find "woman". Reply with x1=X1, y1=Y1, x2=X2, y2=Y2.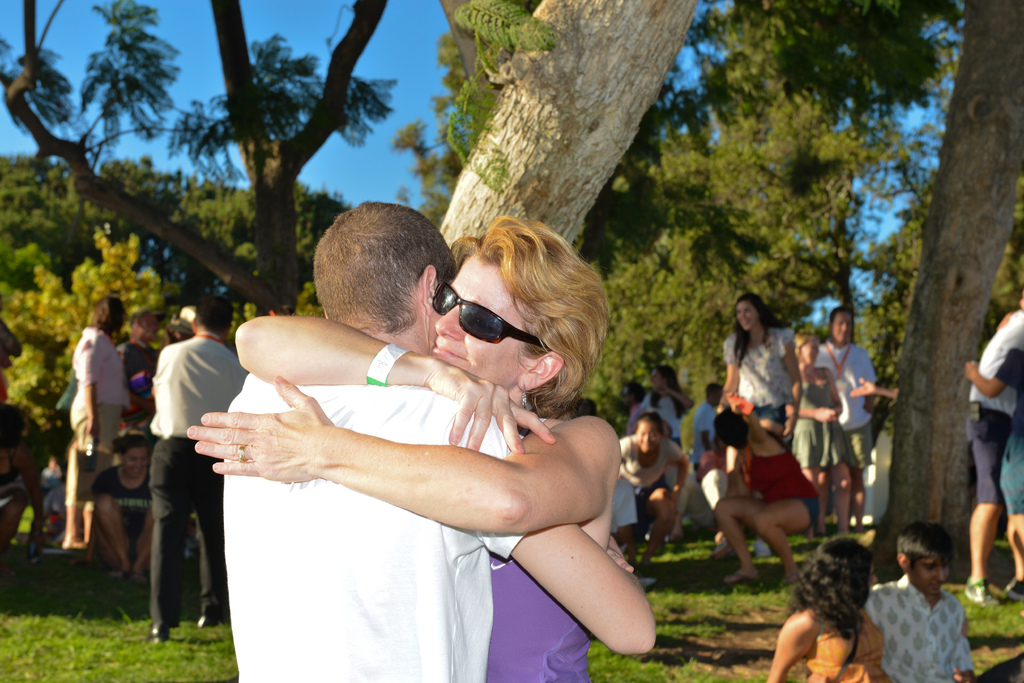
x1=714, y1=405, x2=824, y2=593.
